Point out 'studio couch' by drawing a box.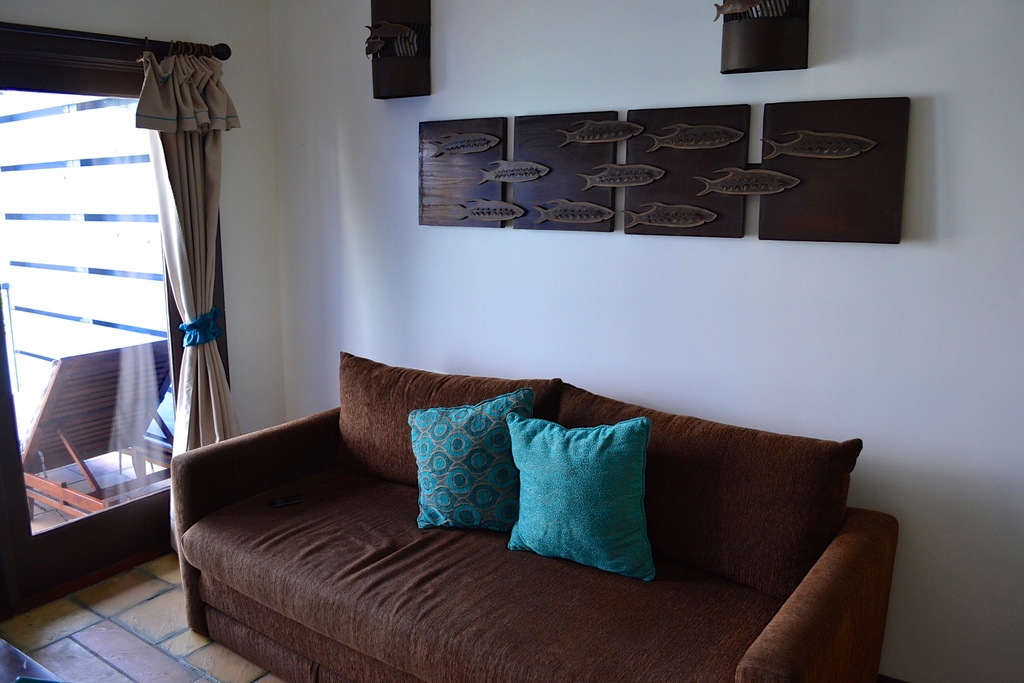
locate(163, 343, 889, 682).
